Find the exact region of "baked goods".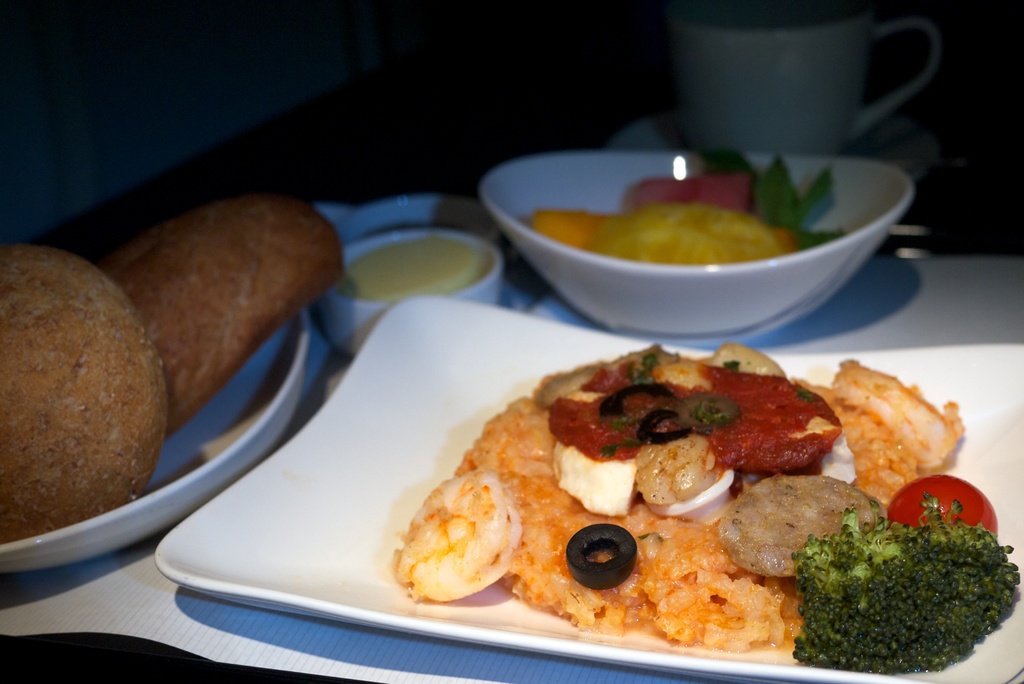
Exact region: box=[90, 195, 351, 427].
